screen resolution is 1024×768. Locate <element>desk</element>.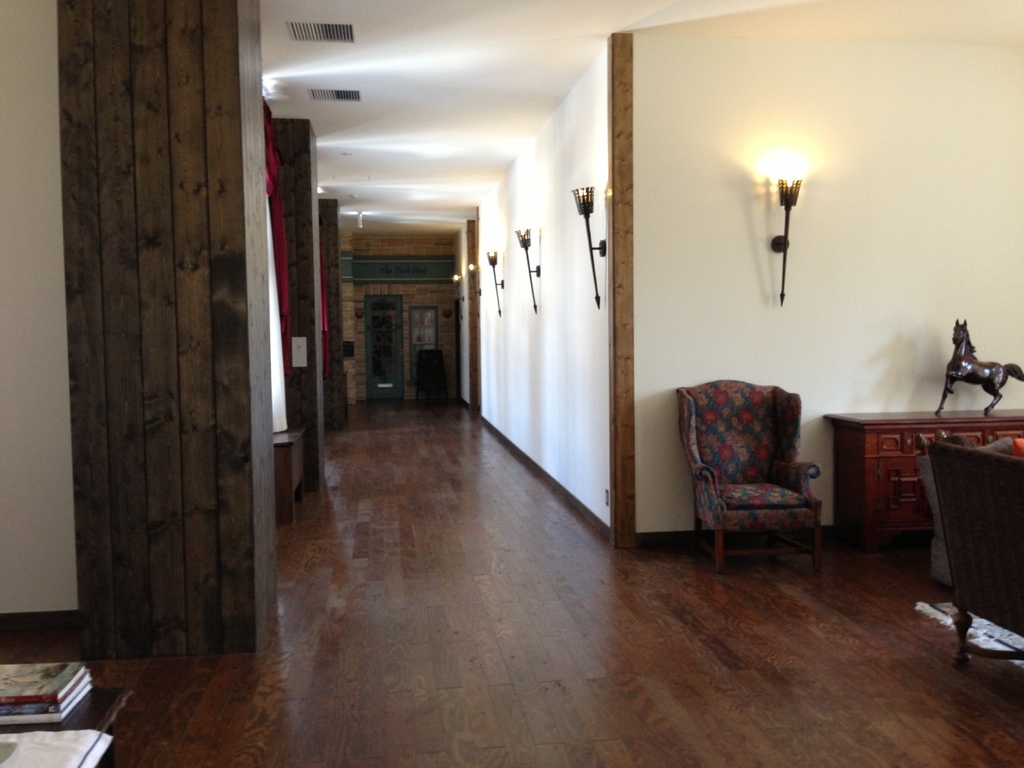
835:398:1023:621.
